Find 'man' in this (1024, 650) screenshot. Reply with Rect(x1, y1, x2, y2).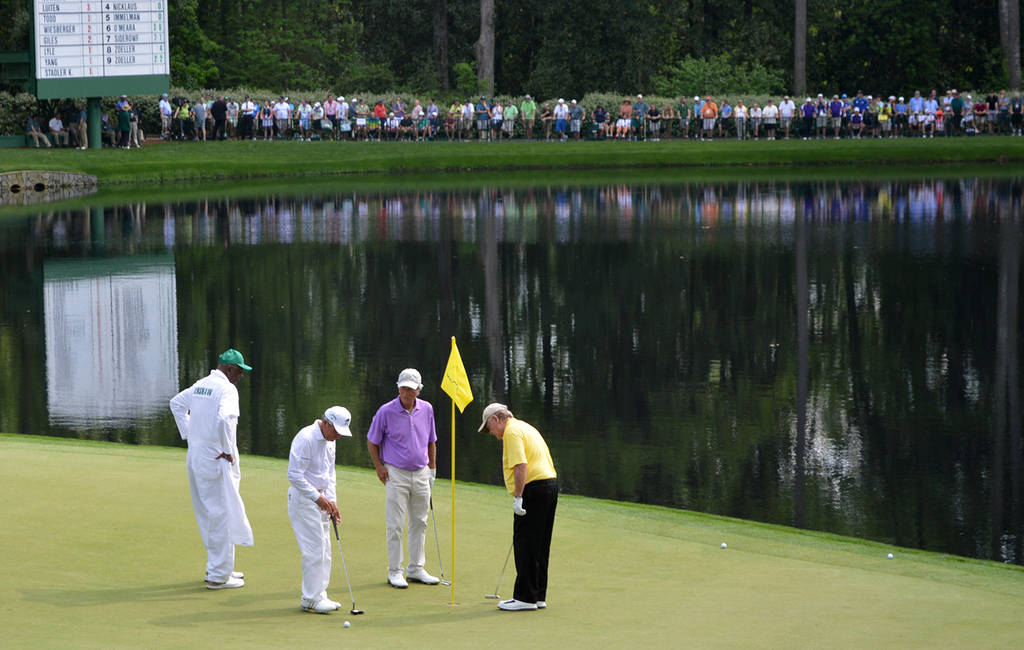
Rect(952, 95, 960, 133).
